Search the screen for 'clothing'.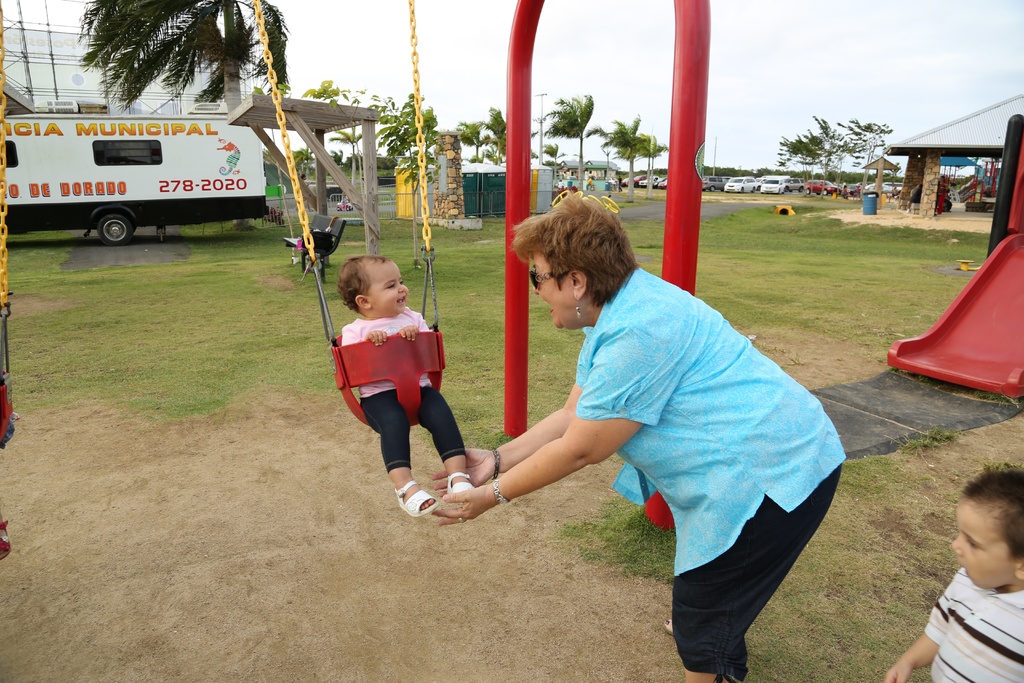
Found at crop(559, 180, 564, 188).
